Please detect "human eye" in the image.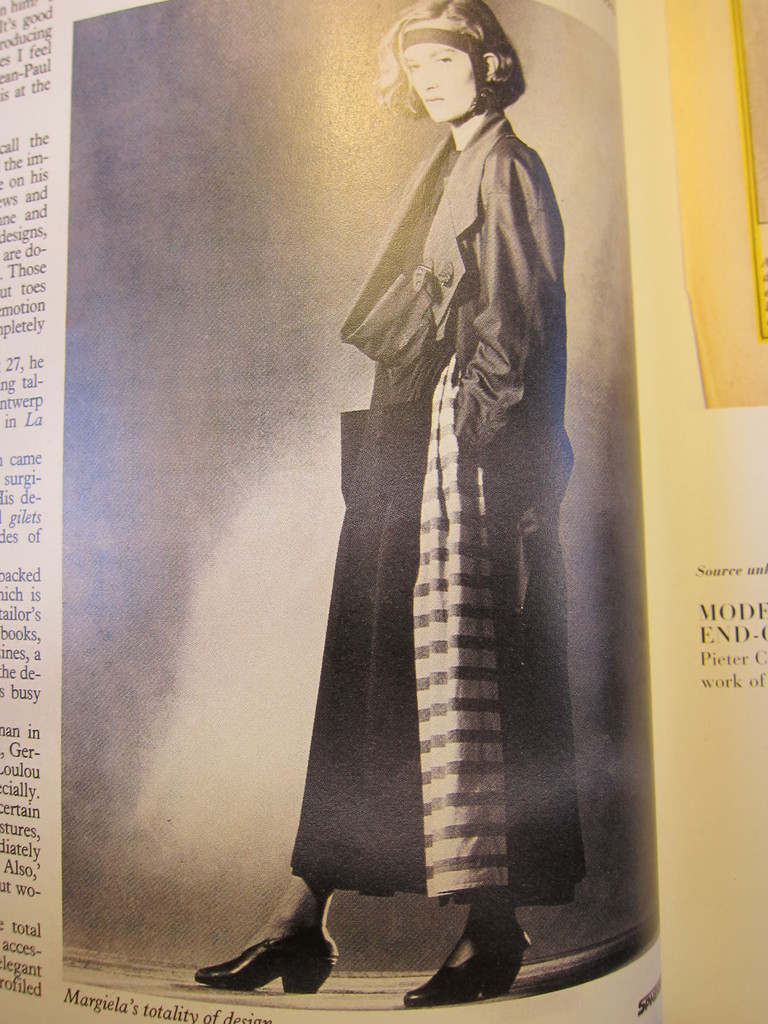
bbox=(404, 61, 422, 74).
